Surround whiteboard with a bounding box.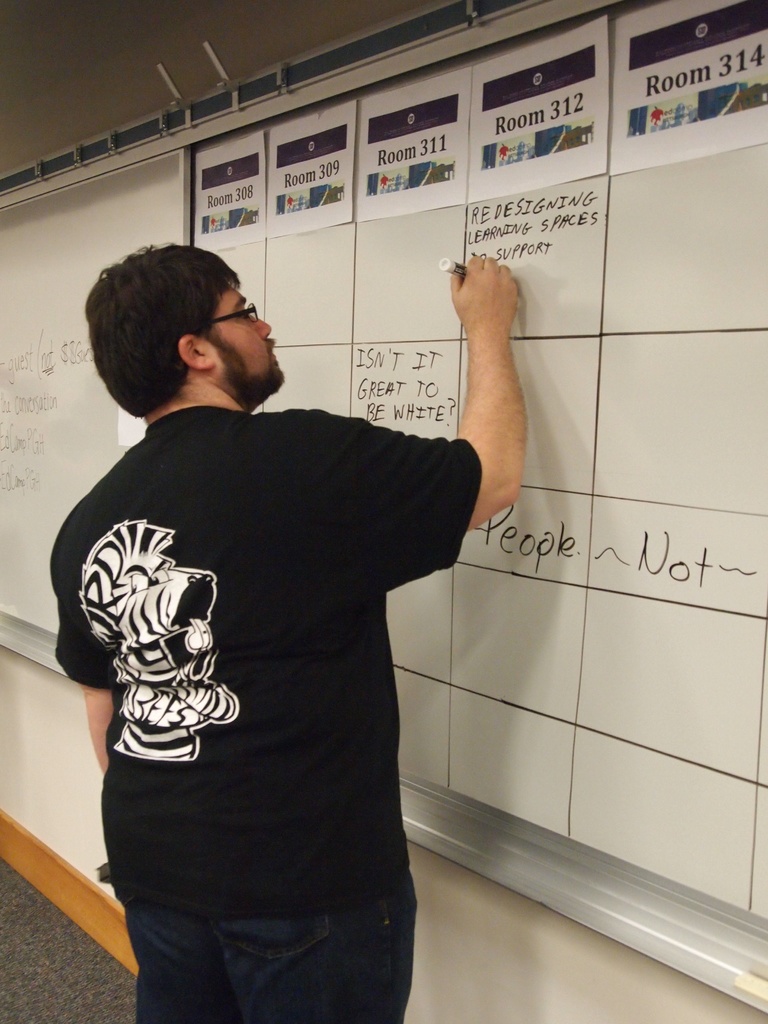
bbox=(0, 0, 767, 1009).
